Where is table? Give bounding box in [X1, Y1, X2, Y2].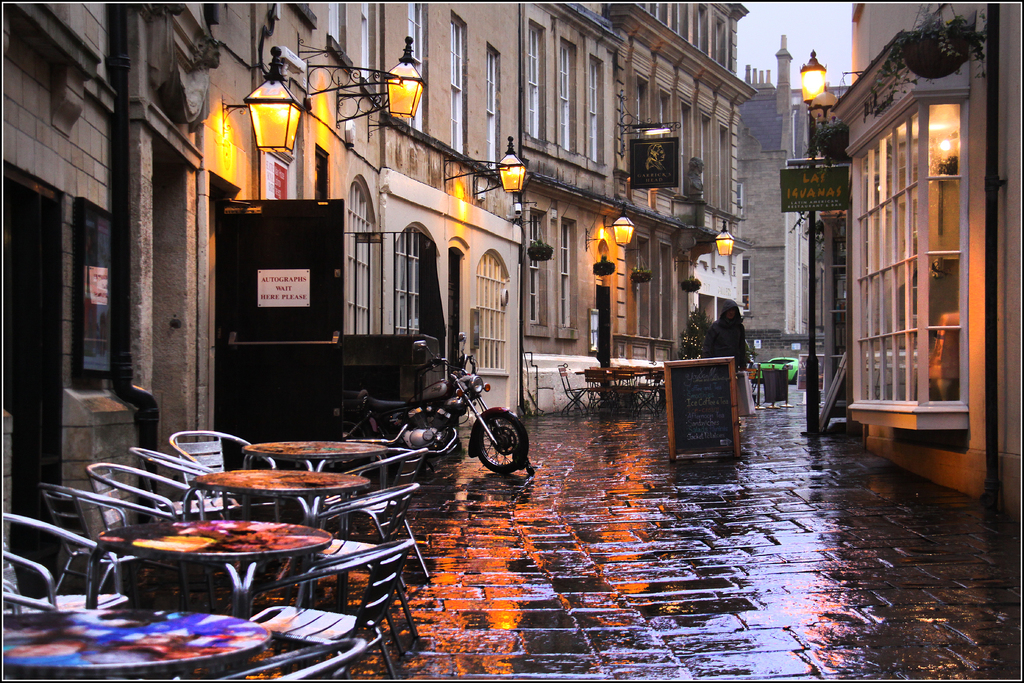
[4, 609, 272, 679].
